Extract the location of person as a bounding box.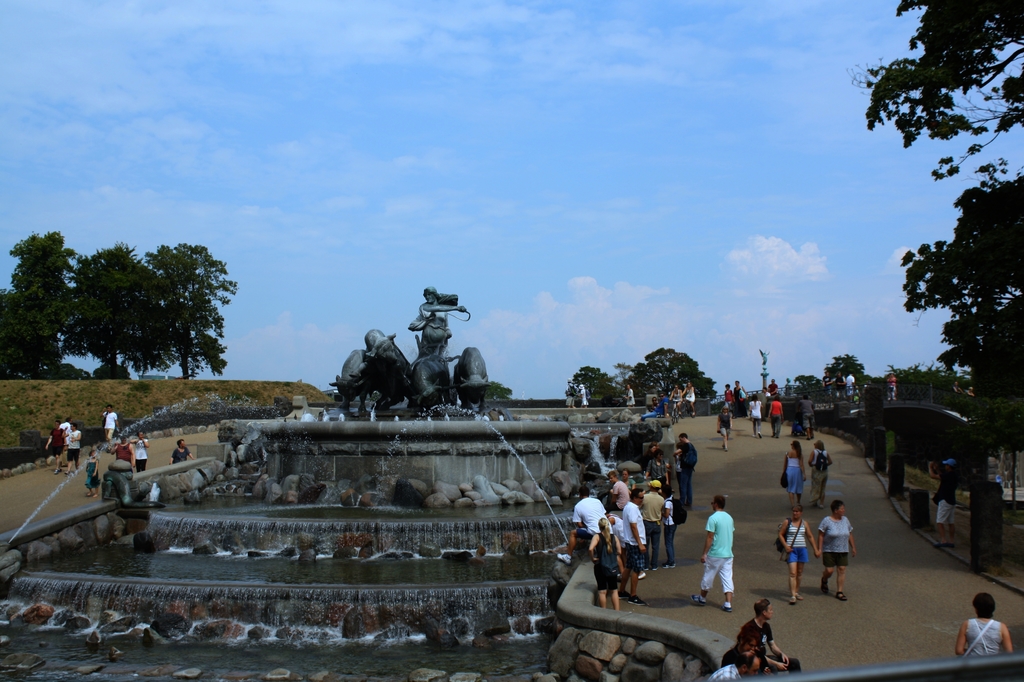
<box>669,384,682,418</box>.
